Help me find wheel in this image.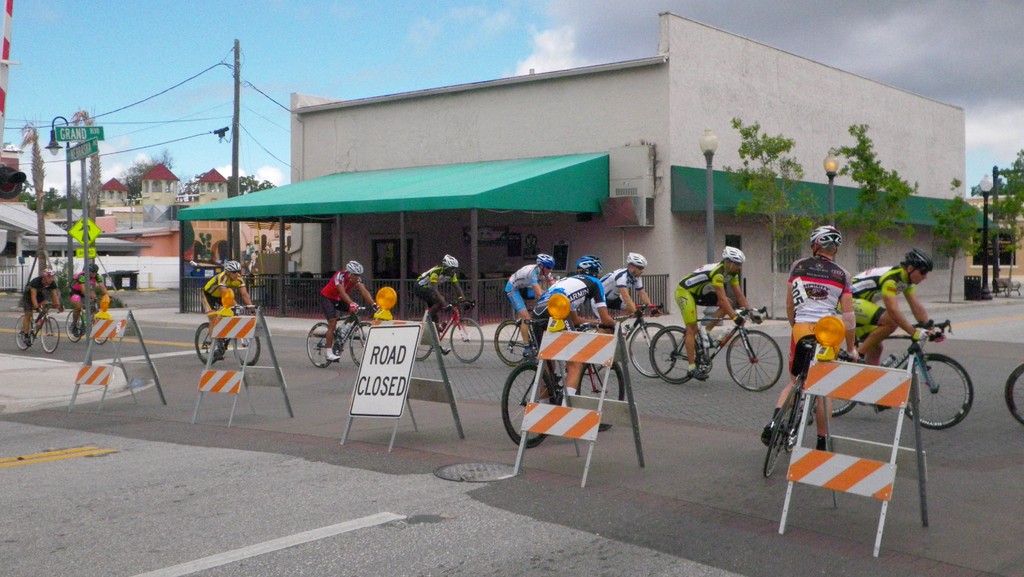
Found it: x1=199, y1=322, x2=221, y2=364.
